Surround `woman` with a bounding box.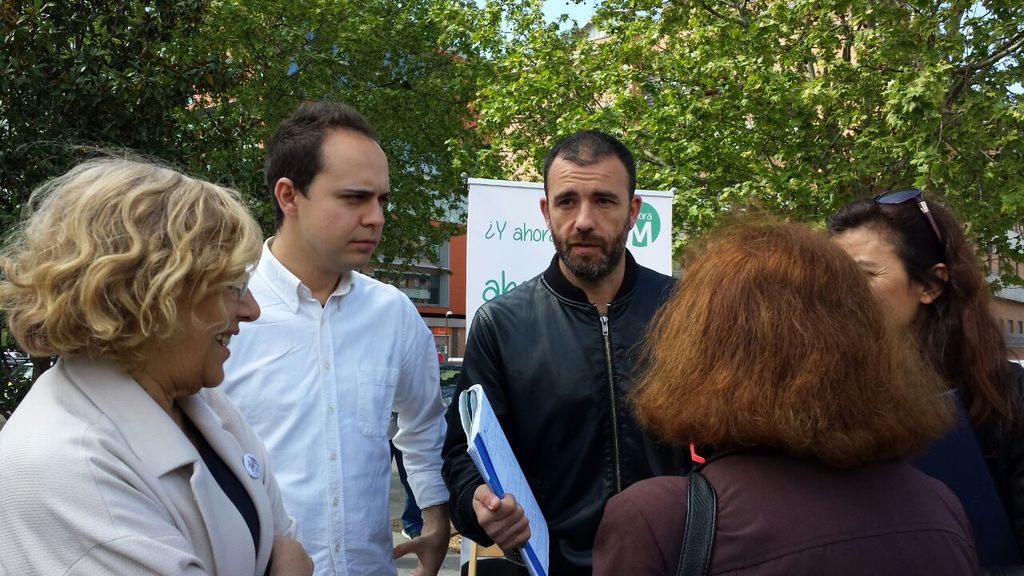
(left=0, top=145, right=313, bottom=575).
